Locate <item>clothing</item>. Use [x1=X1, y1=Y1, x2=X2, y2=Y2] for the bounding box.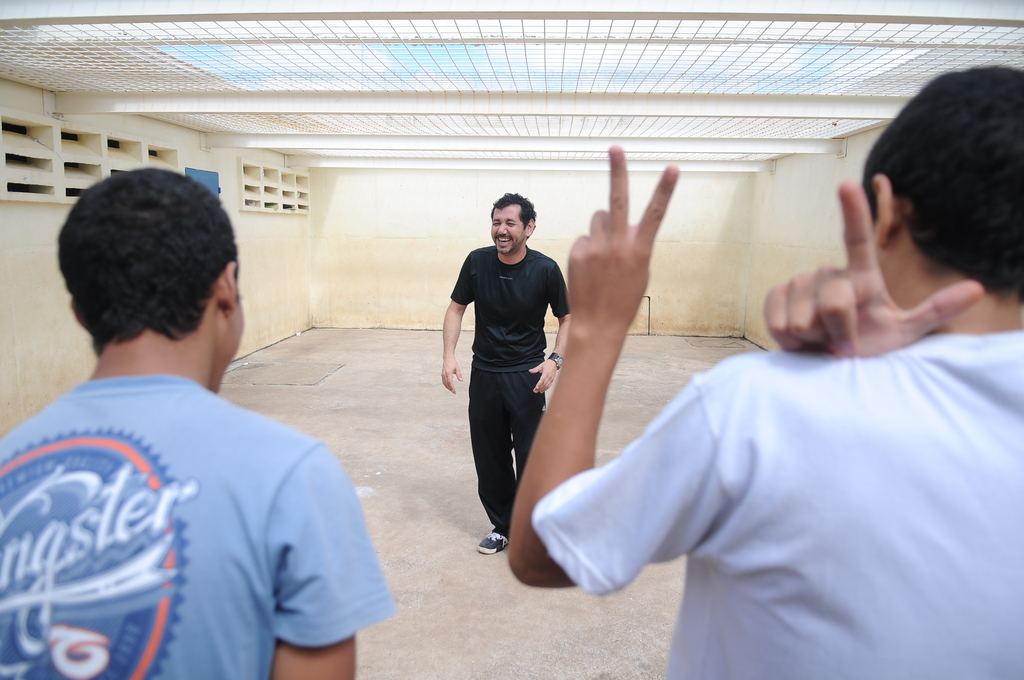
[x1=536, y1=325, x2=1023, y2=679].
